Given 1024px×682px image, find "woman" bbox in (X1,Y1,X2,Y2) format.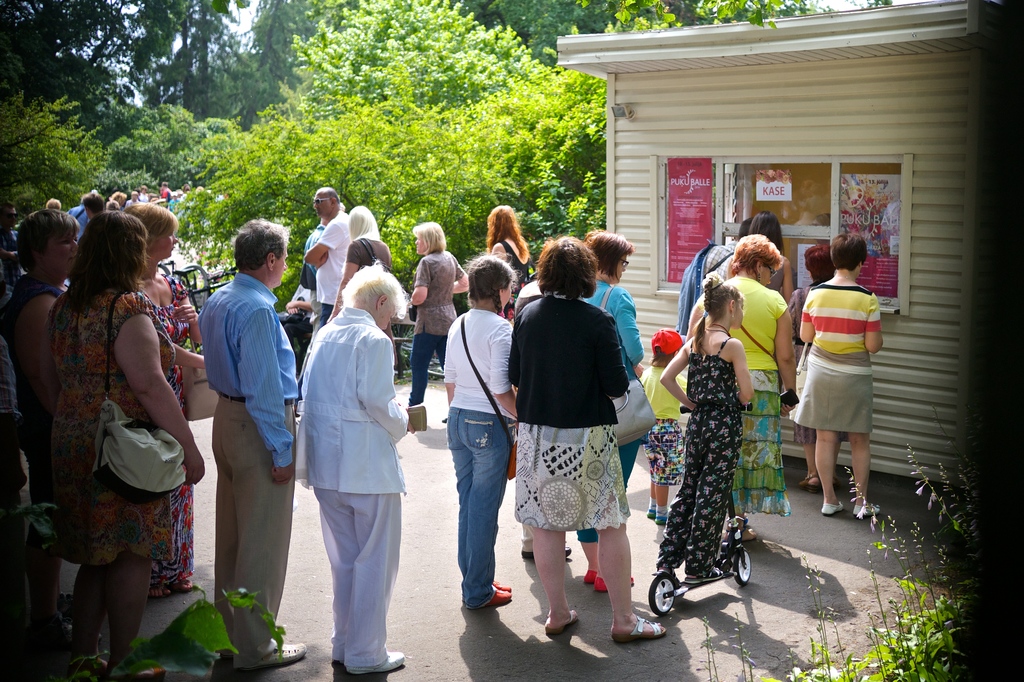
(790,241,851,494).
